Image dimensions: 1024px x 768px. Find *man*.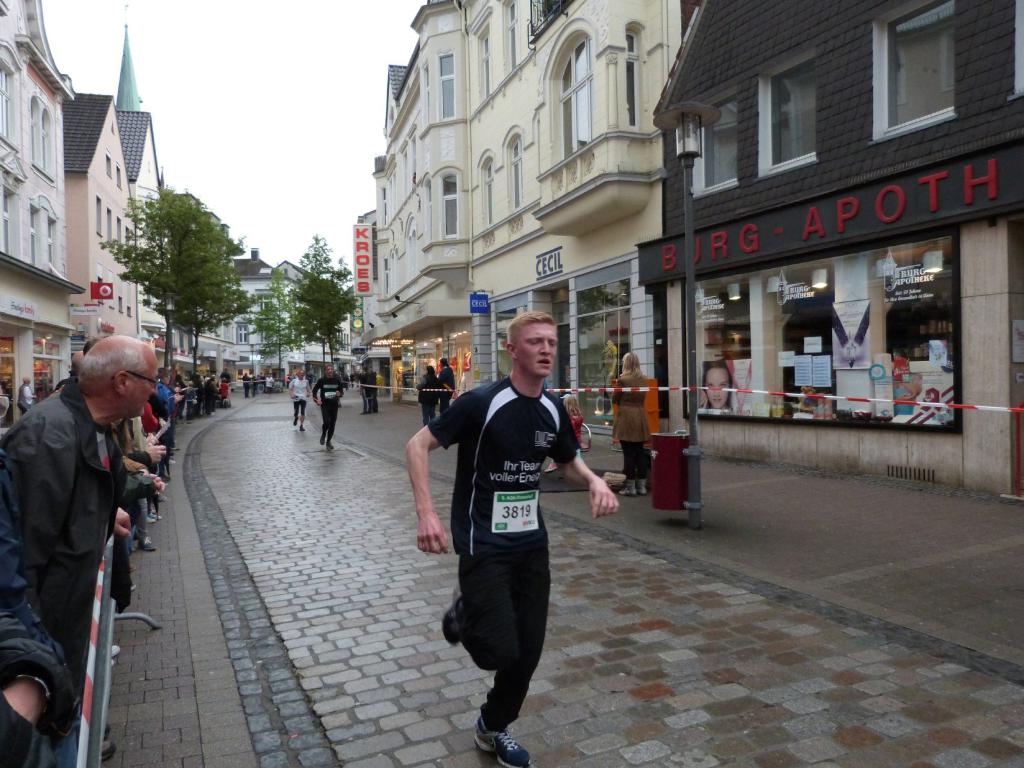
Rect(223, 367, 232, 384).
